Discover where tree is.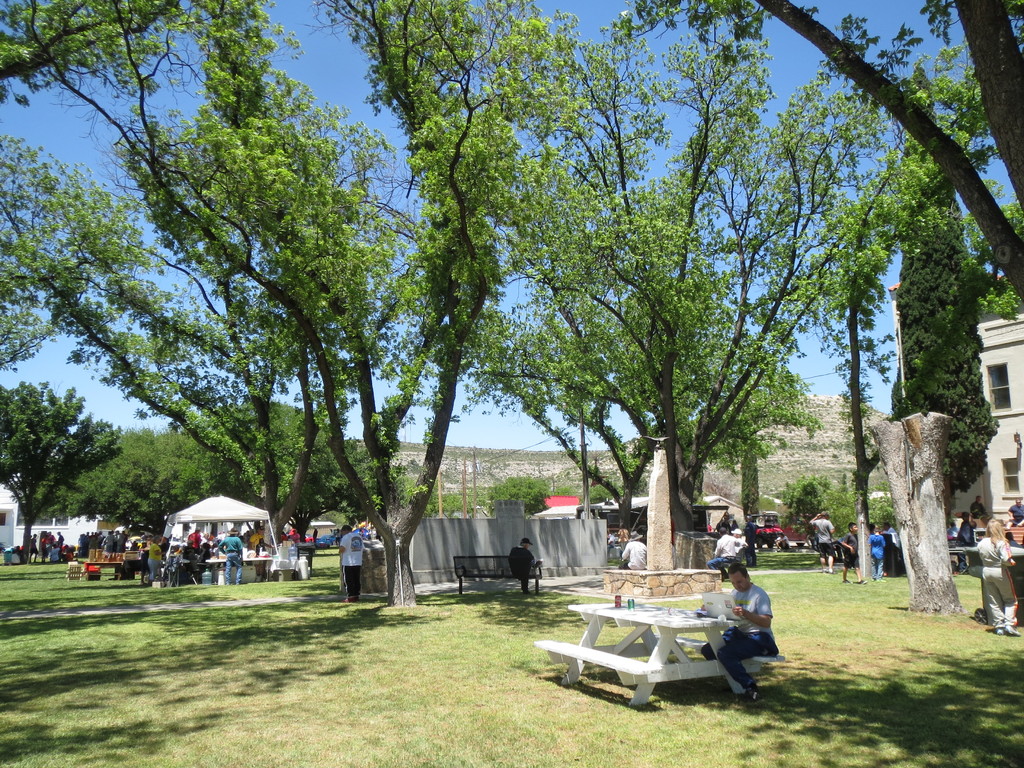
Discovered at bbox(7, 369, 120, 568).
